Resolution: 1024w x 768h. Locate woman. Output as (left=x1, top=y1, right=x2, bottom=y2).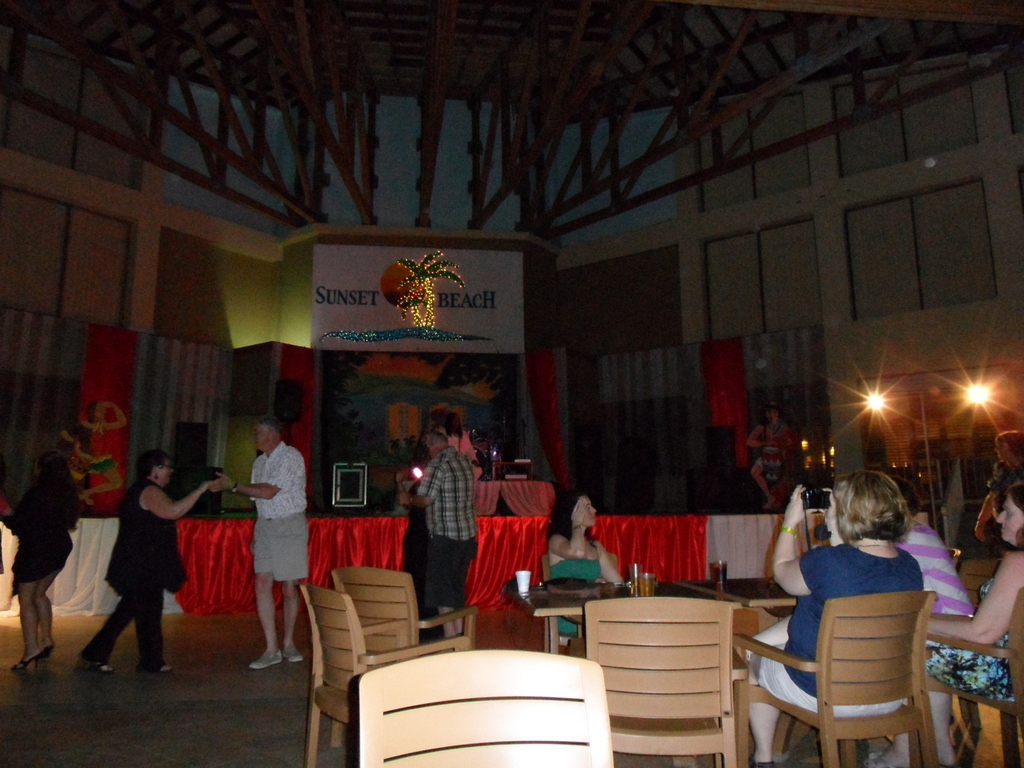
(left=0, top=434, right=75, bottom=675).
